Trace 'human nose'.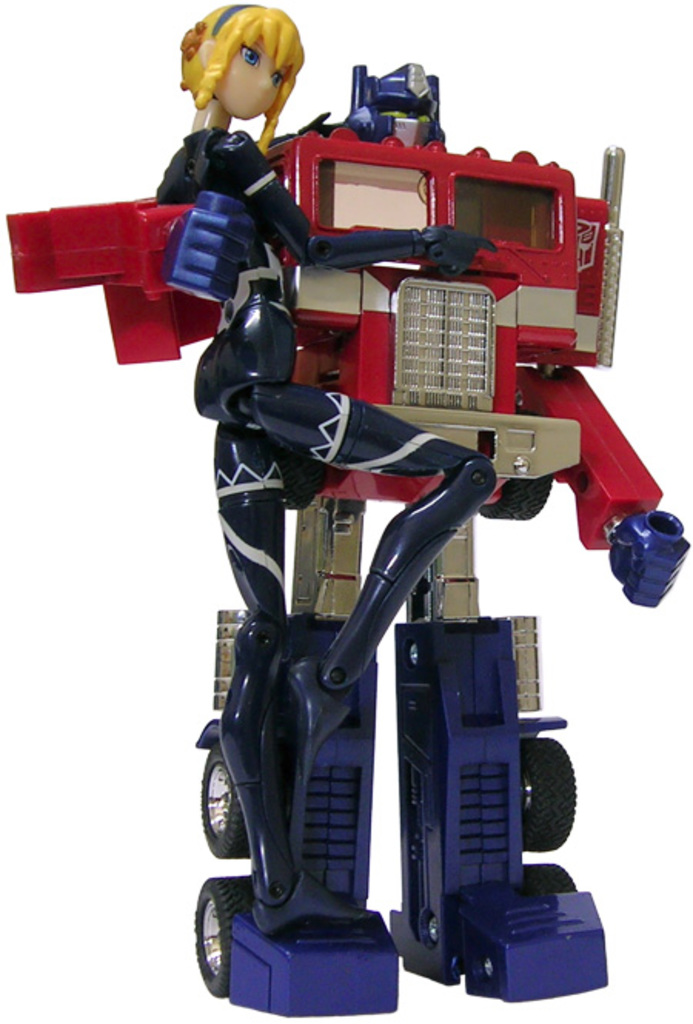
Traced to 249,66,271,83.
